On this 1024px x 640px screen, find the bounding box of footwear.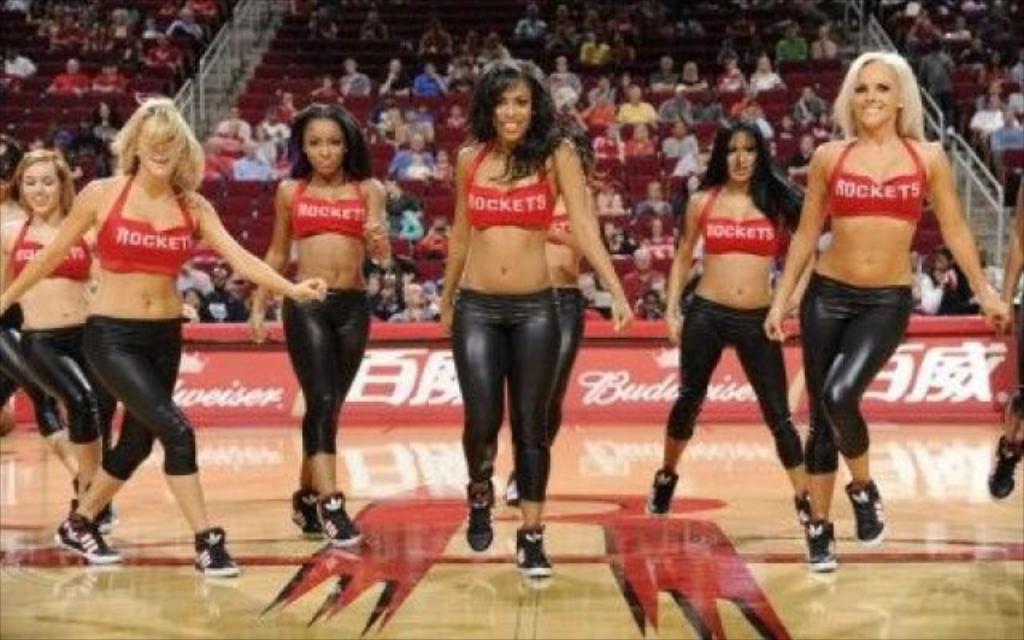
Bounding box: (left=846, top=469, right=885, bottom=550).
